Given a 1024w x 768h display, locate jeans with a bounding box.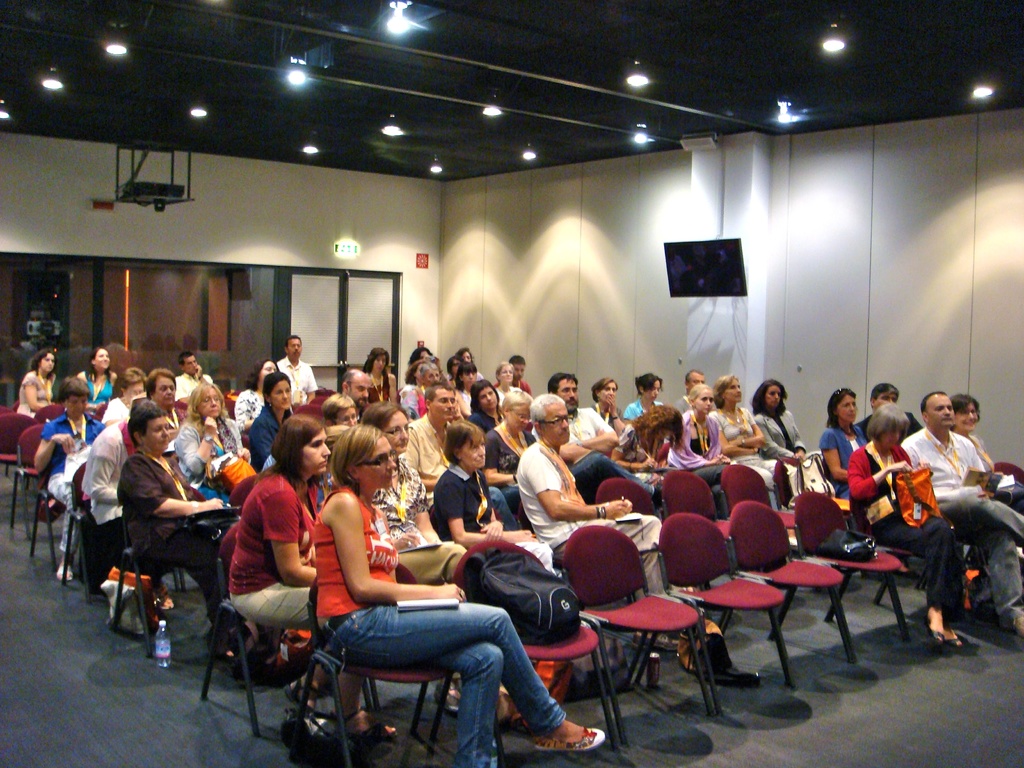
Located: detection(230, 584, 309, 618).
